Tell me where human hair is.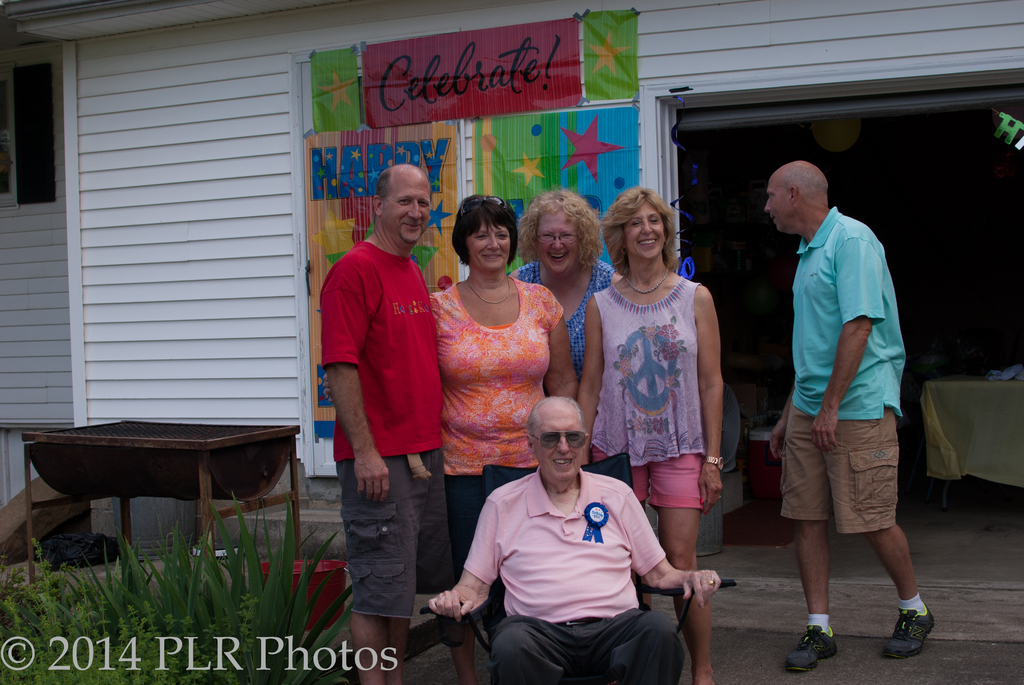
human hair is at 515, 187, 604, 262.
